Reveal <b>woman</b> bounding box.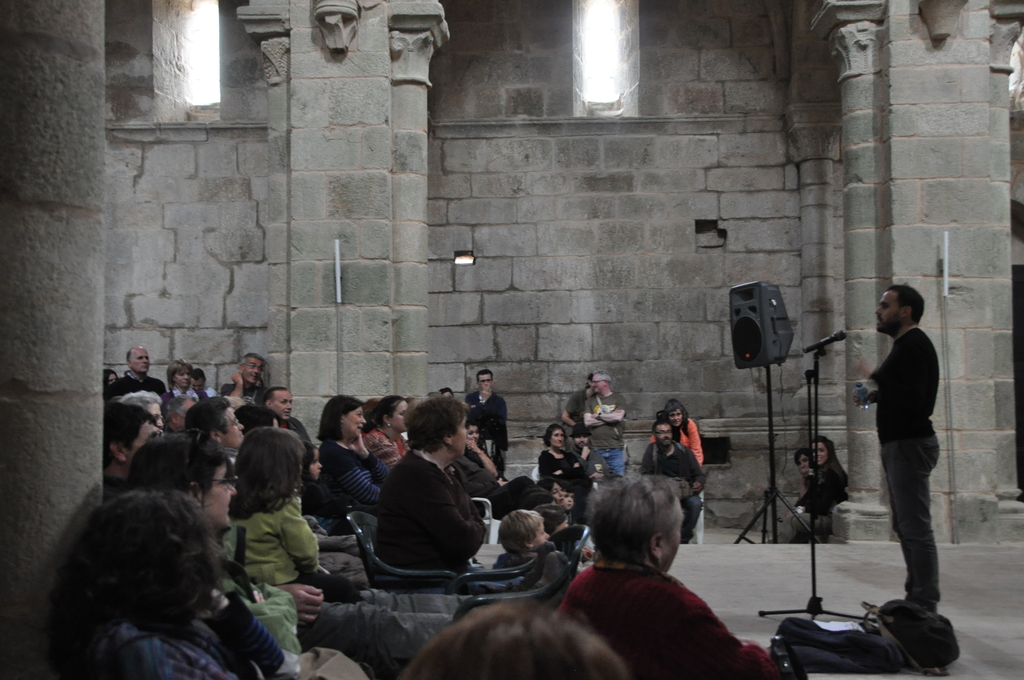
Revealed: l=232, t=425, r=321, b=585.
